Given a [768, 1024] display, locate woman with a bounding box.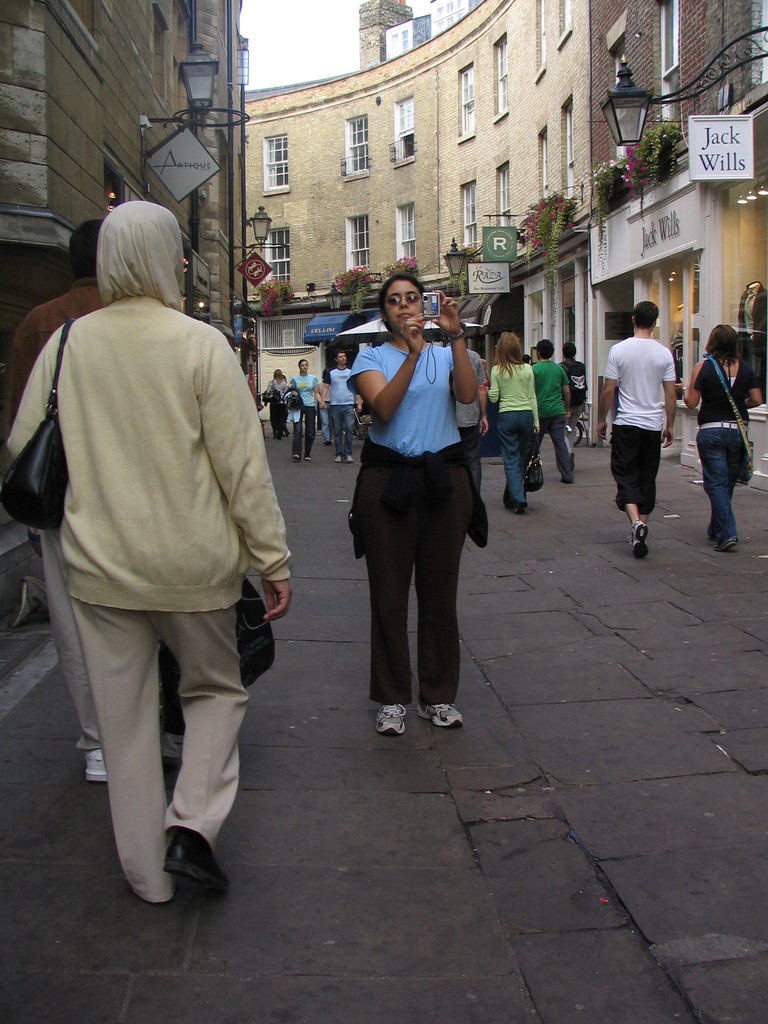
Located: <bbox>264, 366, 289, 438</bbox>.
